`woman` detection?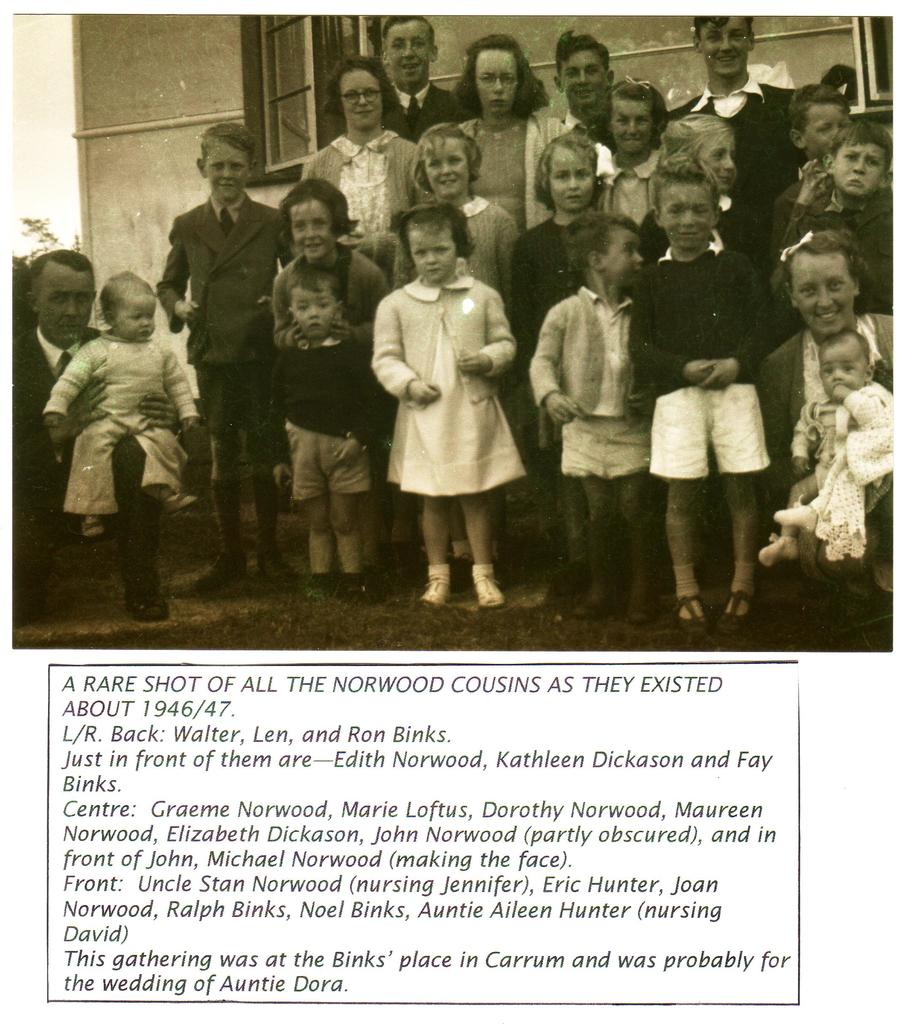
293,58,430,302
